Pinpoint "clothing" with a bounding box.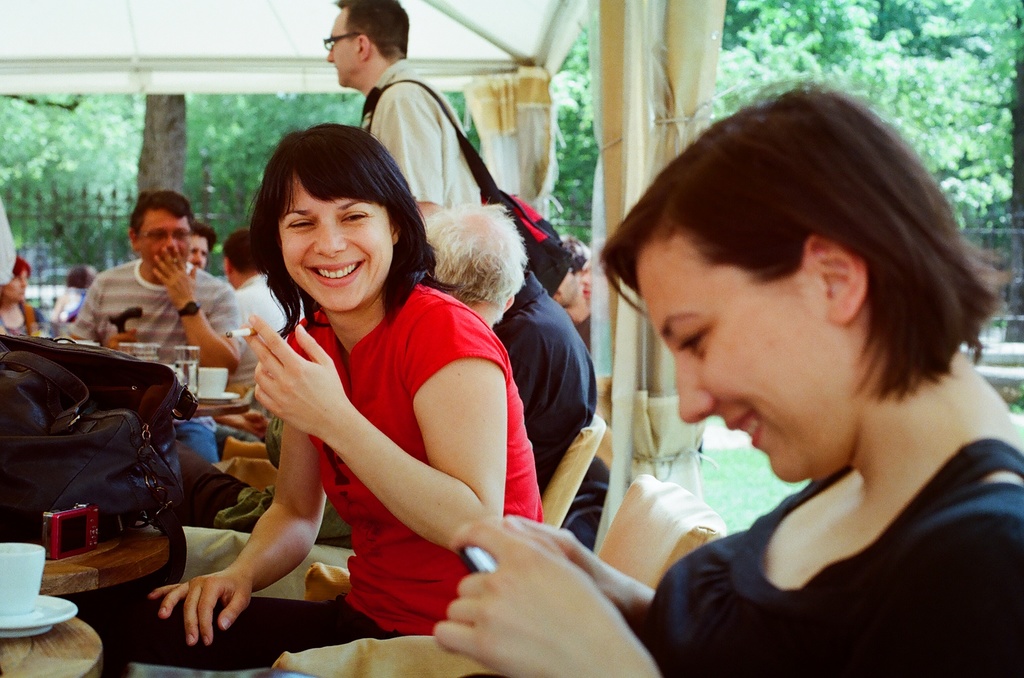
[573,311,588,351].
